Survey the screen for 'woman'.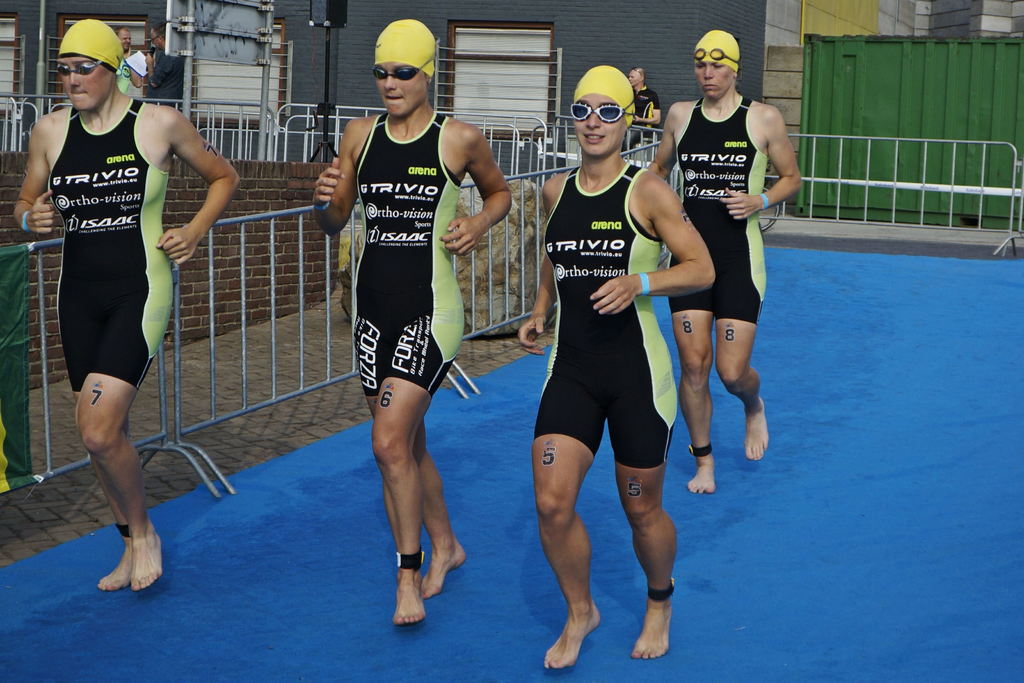
Survey found: {"left": 16, "top": 12, "right": 242, "bottom": 591}.
